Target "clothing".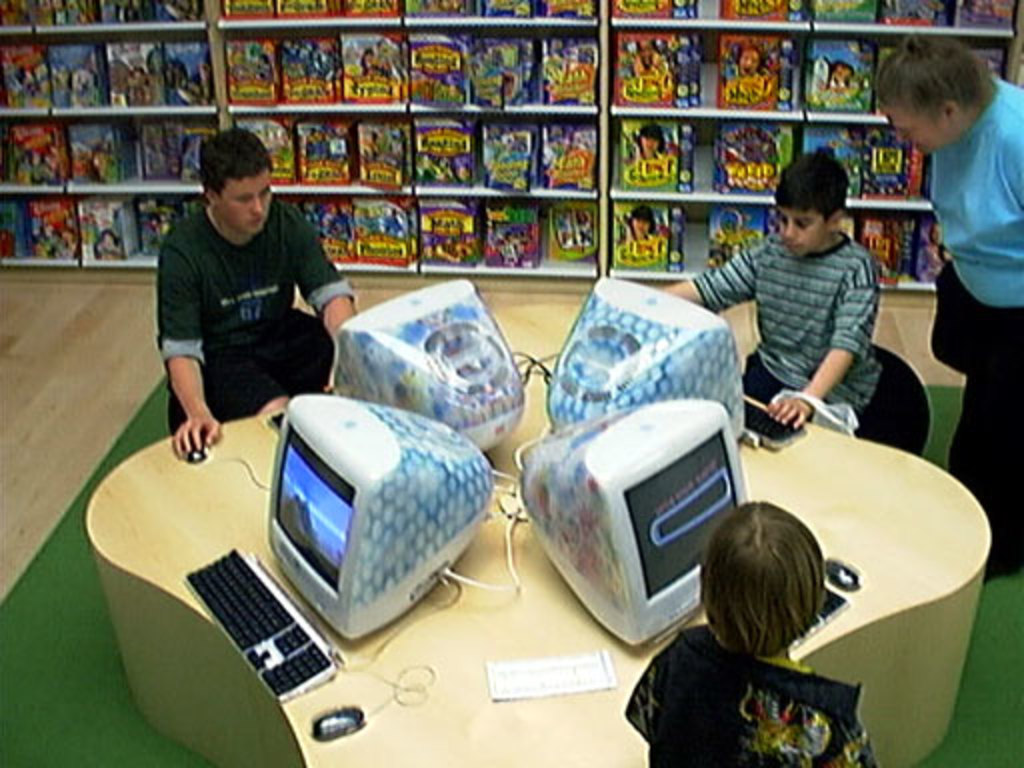
Target region: [x1=940, y1=84, x2=1022, y2=578].
